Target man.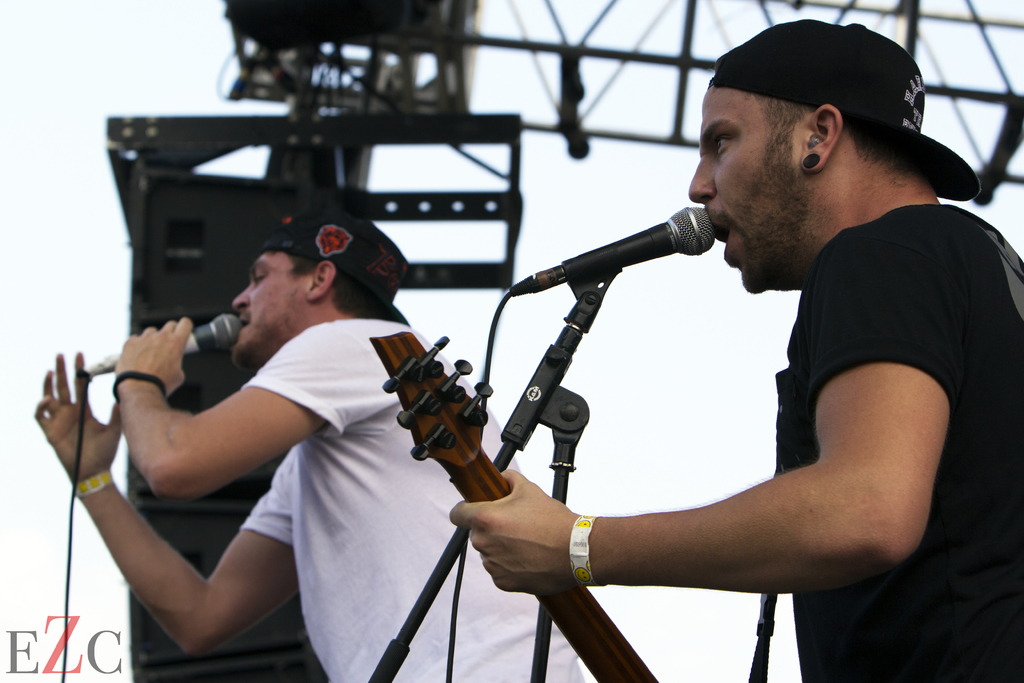
Target region: locate(38, 208, 581, 682).
